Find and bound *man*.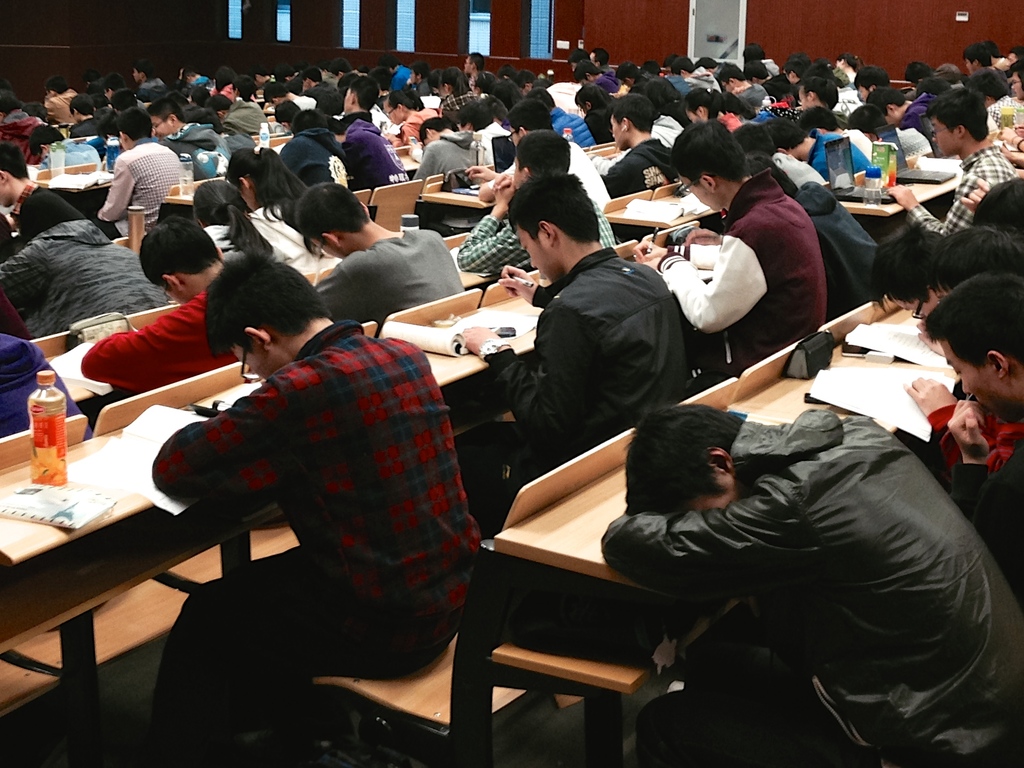
Bound: 633, 123, 831, 380.
